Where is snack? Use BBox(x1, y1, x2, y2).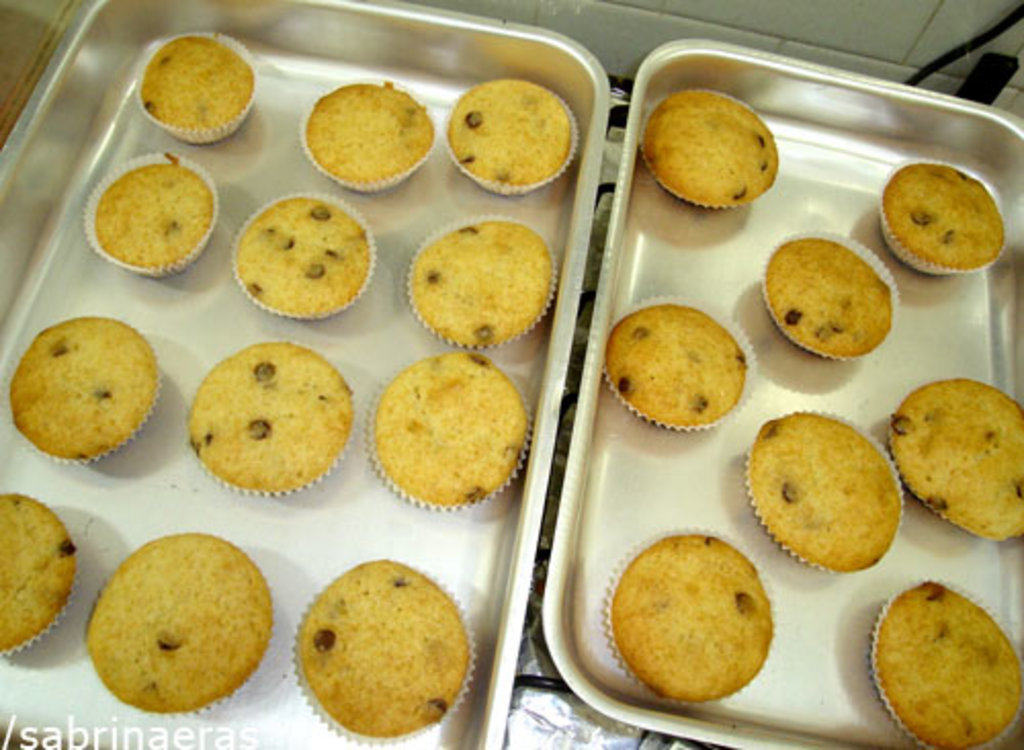
BBox(88, 531, 274, 715).
